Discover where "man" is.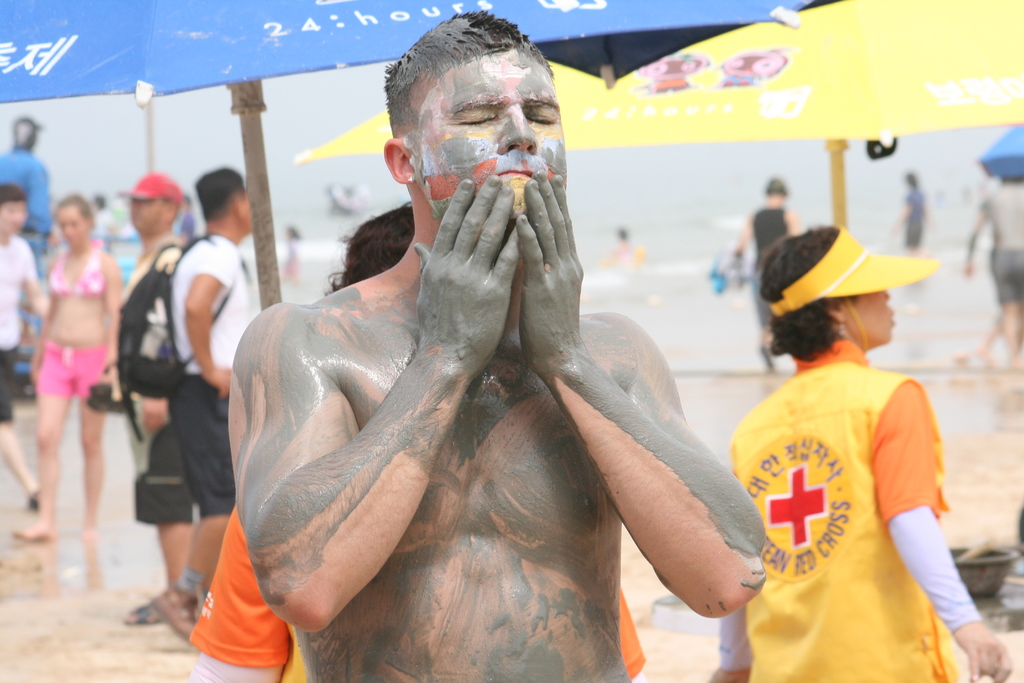
Discovered at crop(118, 165, 193, 632).
